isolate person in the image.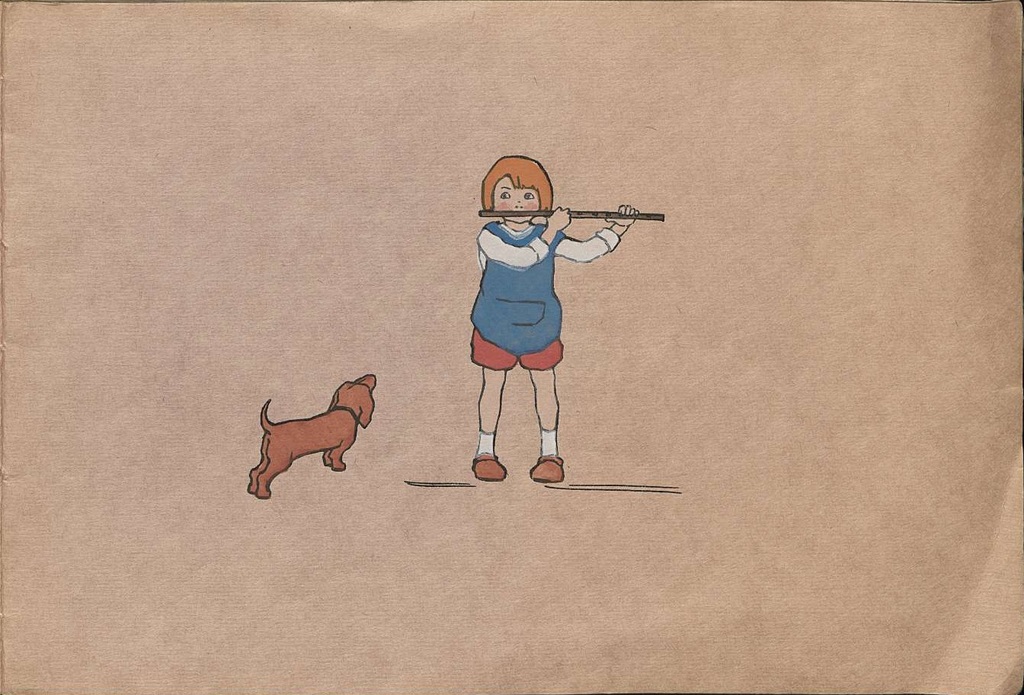
Isolated region: (left=441, top=162, right=636, bottom=498).
